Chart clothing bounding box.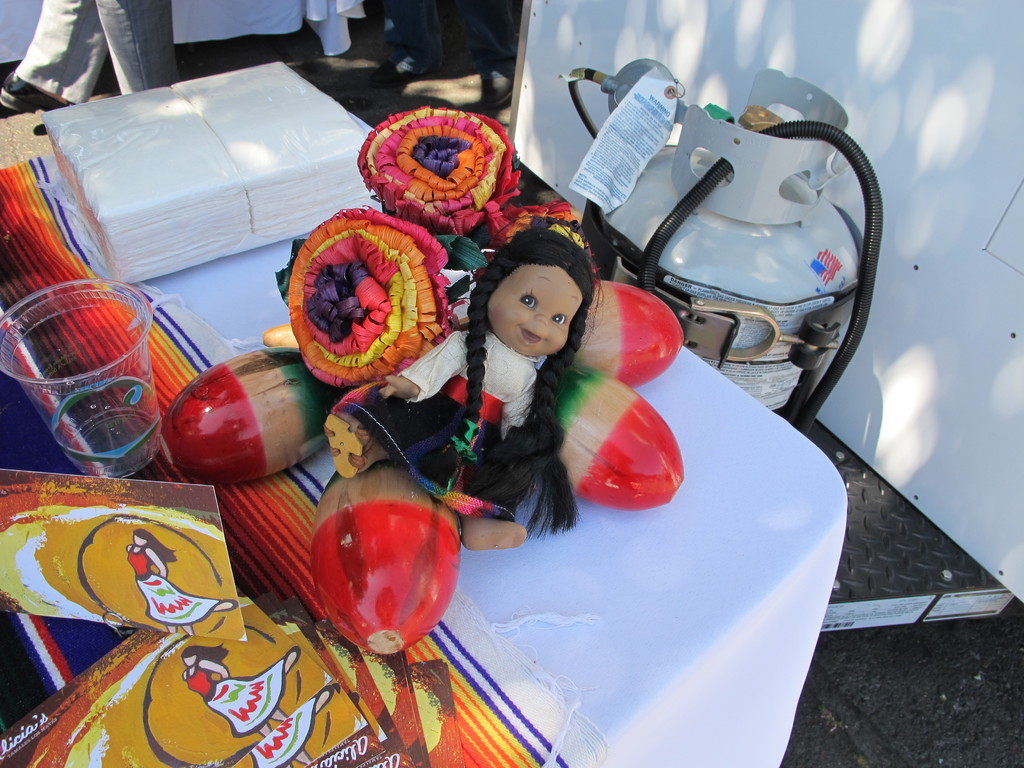
Charted: [124, 539, 223, 628].
